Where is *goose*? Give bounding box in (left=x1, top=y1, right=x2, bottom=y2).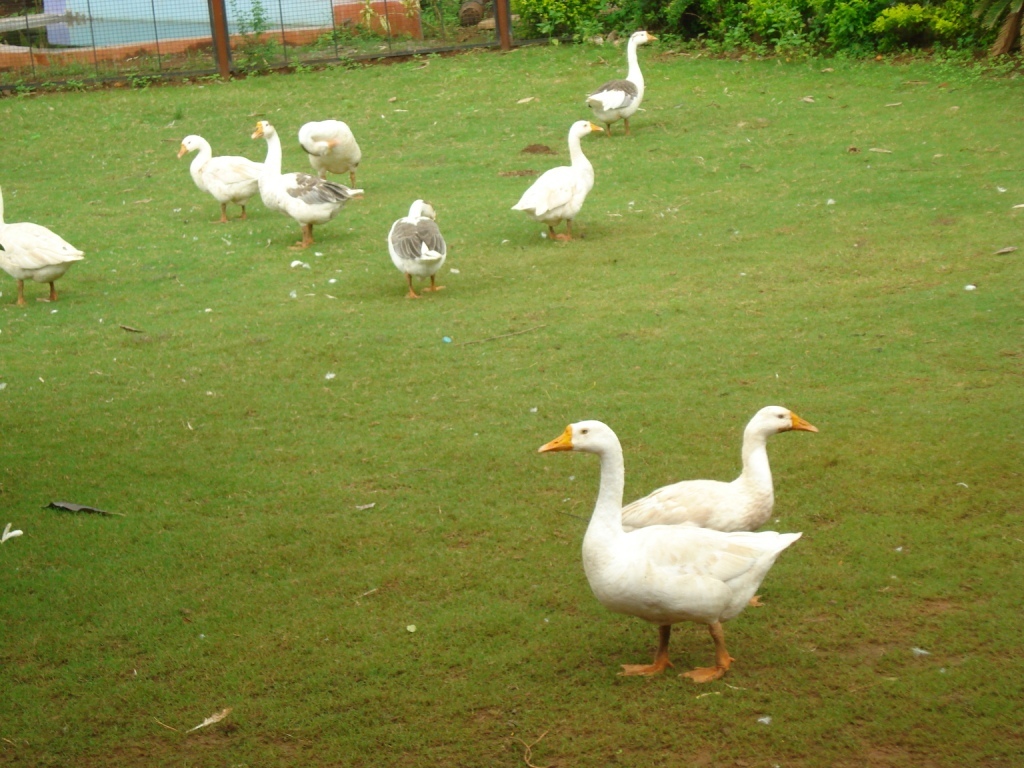
(left=537, top=424, right=798, bottom=682).
